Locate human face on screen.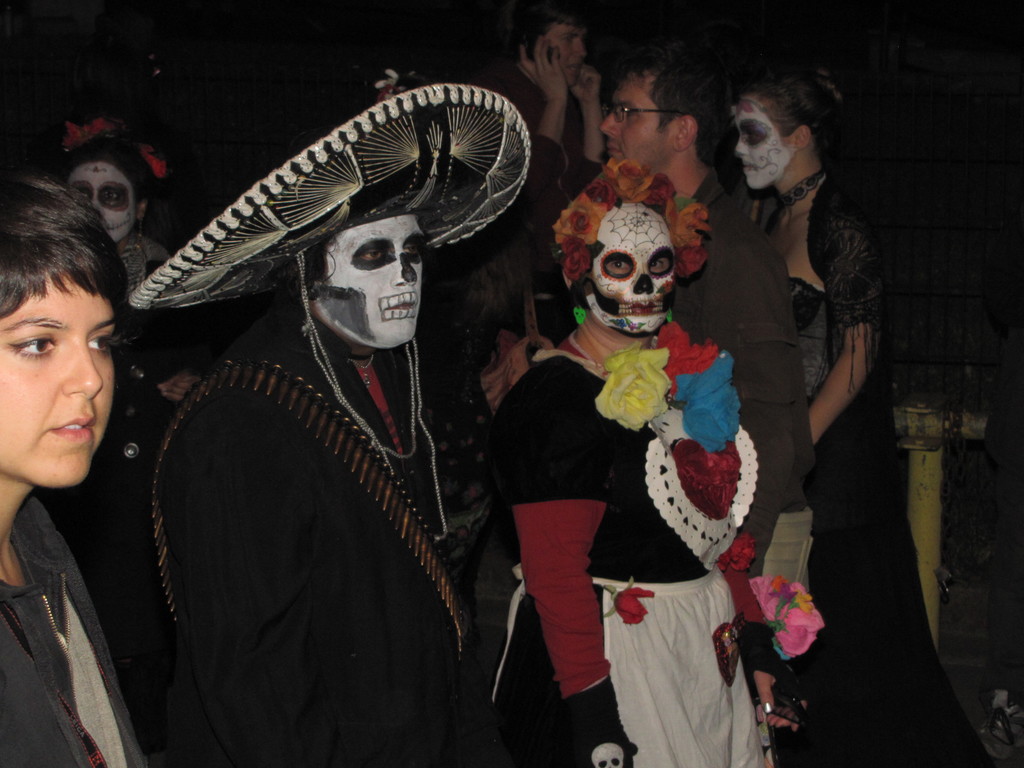
On screen at box(328, 211, 413, 347).
